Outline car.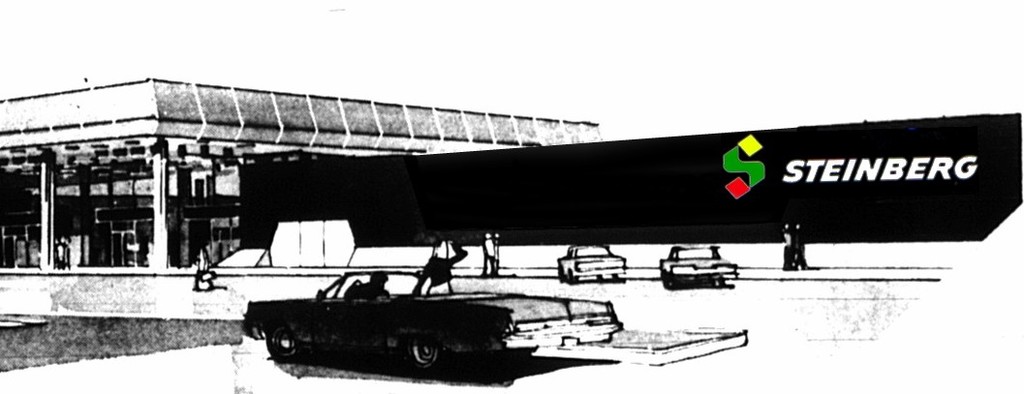
Outline: <box>659,242,743,284</box>.
